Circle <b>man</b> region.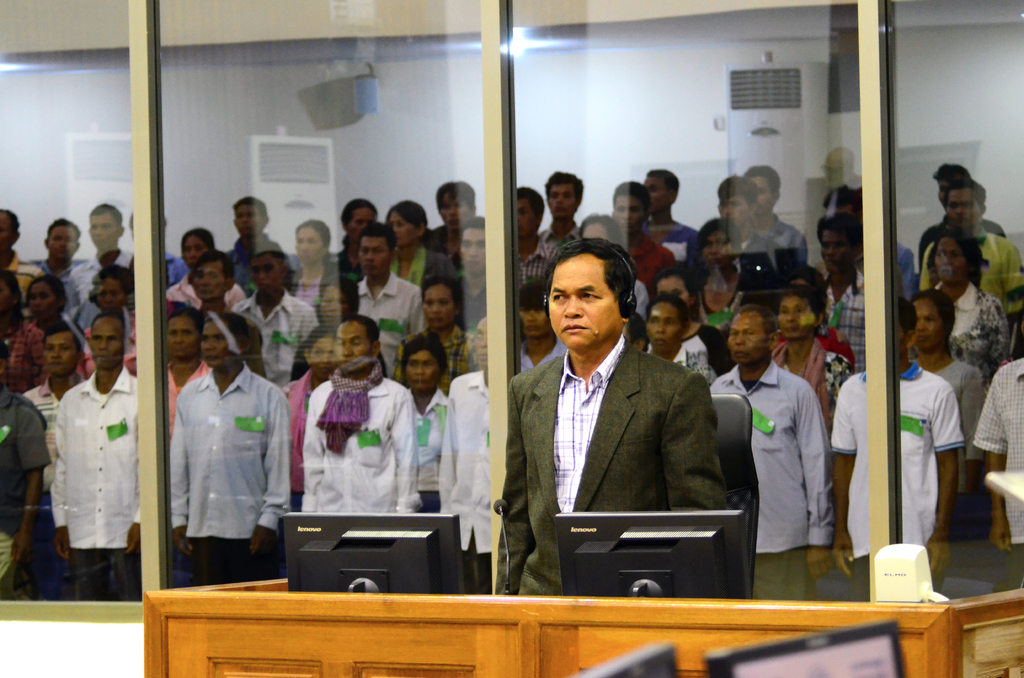
Region: box=[0, 207, 43, 300].
